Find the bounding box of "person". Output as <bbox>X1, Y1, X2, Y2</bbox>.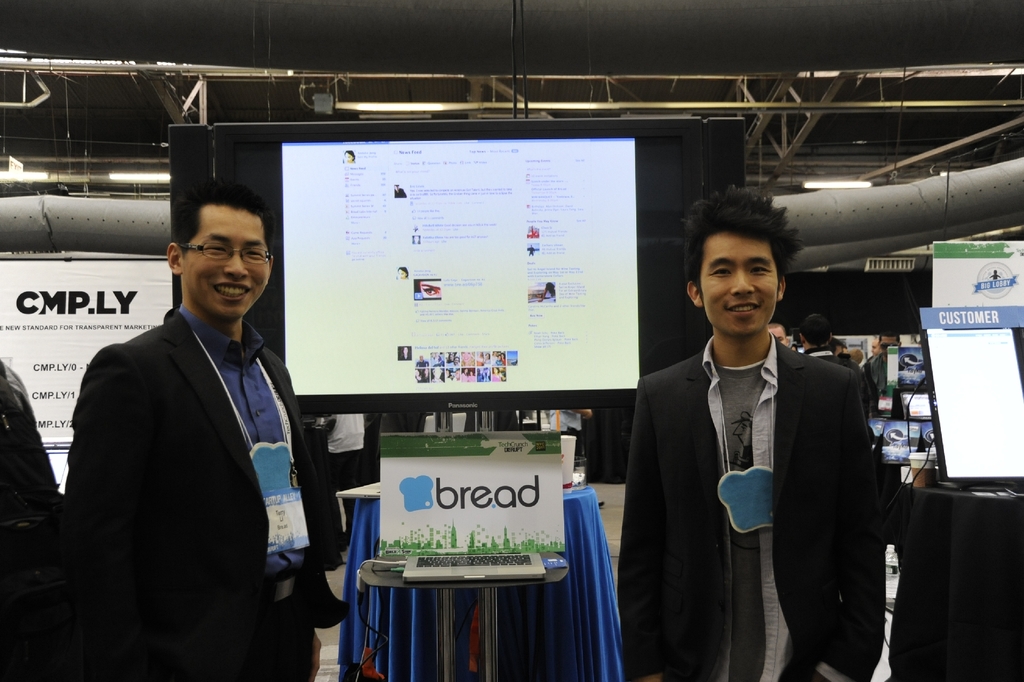
<bbox>862, 335, 886, 366</bbox>.
